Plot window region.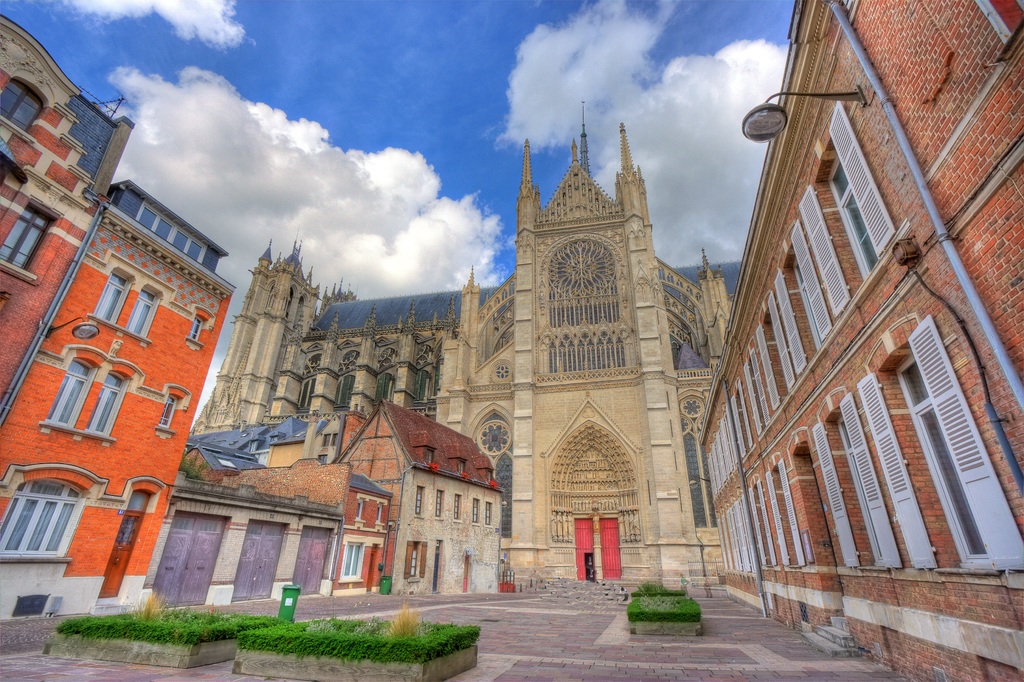
Plotted at <box>0,73,58,140</box>.
